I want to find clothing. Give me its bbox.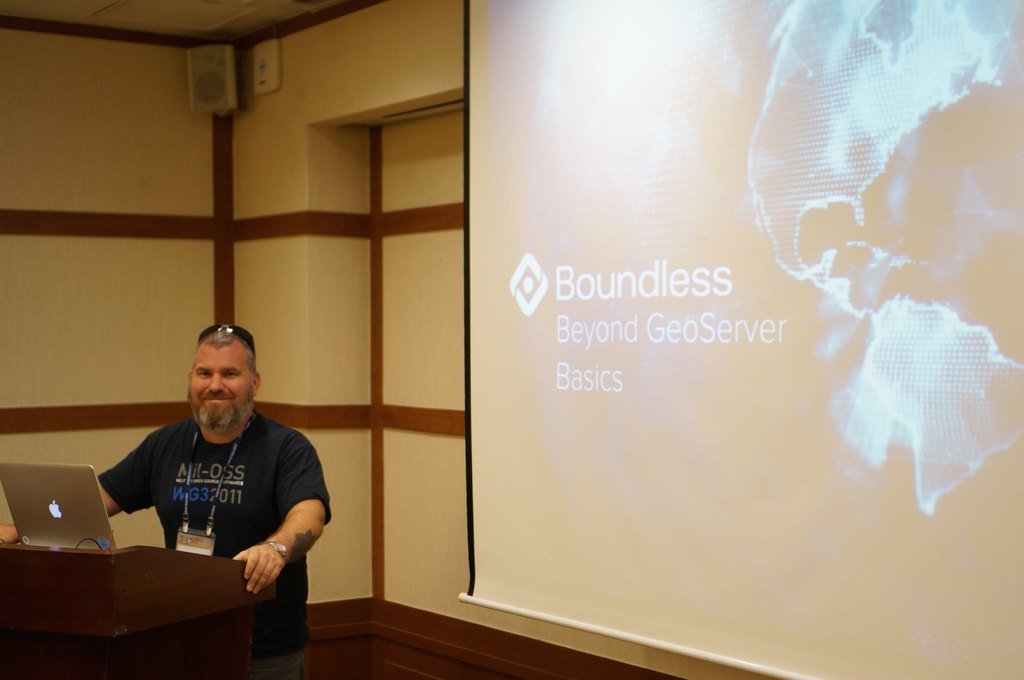
BBox(104, 393, 332, 596).
